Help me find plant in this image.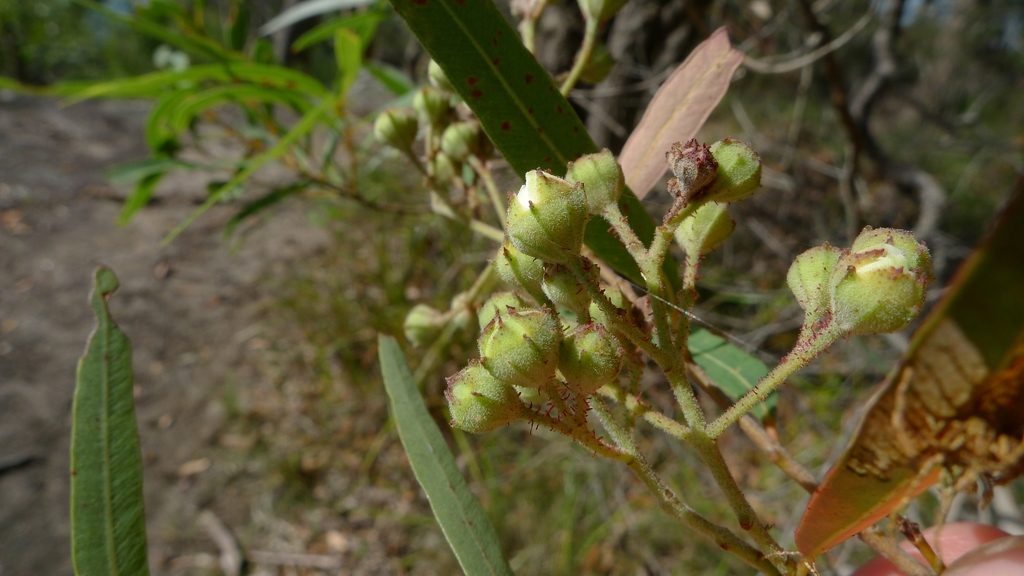
Found it: <bbox>56, 22, 378, 249</bbox>.
